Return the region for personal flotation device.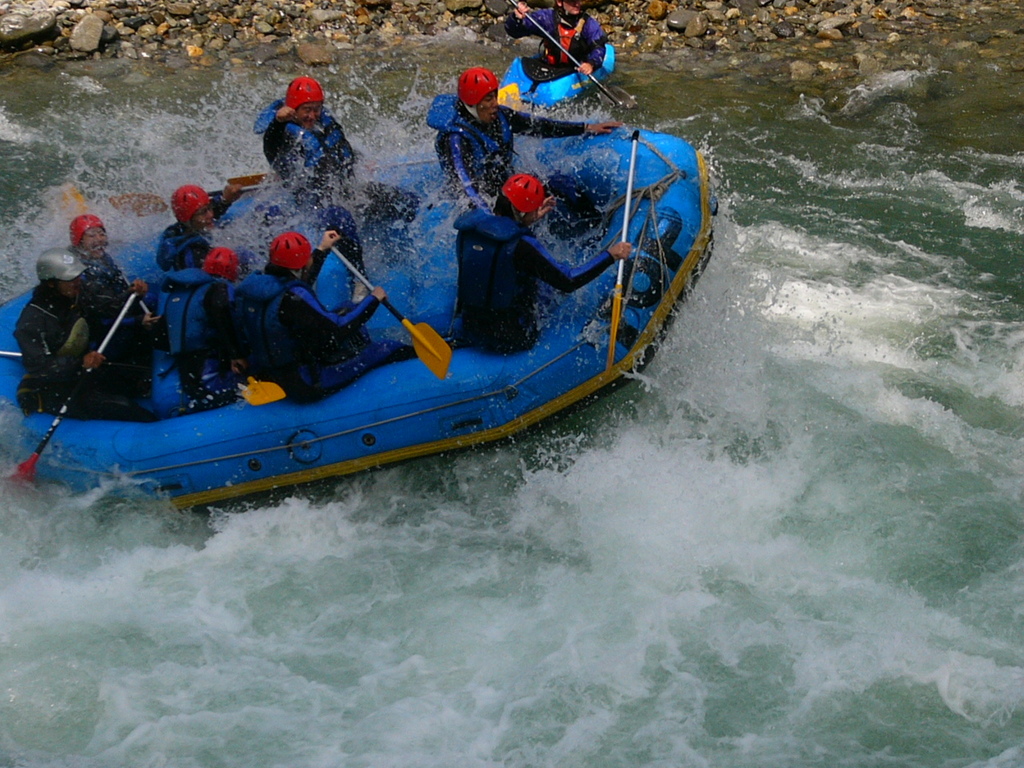
154:271:231:366.
